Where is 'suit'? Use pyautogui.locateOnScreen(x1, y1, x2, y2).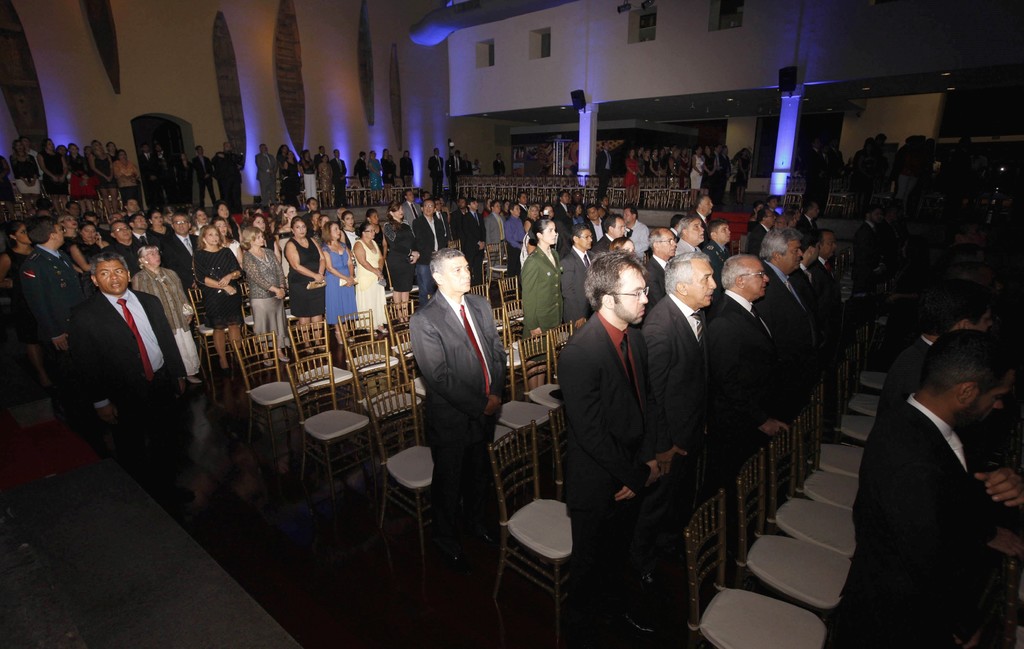
pyautogui.locateOnScreen(257, 150, 280, 207).
